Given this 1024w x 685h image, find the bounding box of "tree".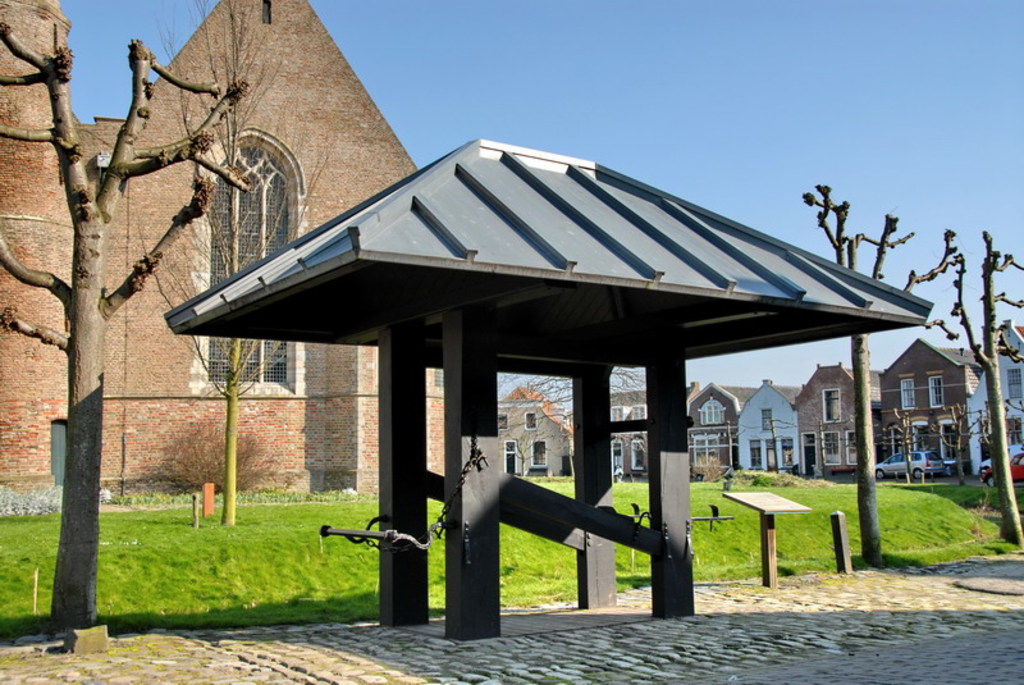
800:183:960:560.
